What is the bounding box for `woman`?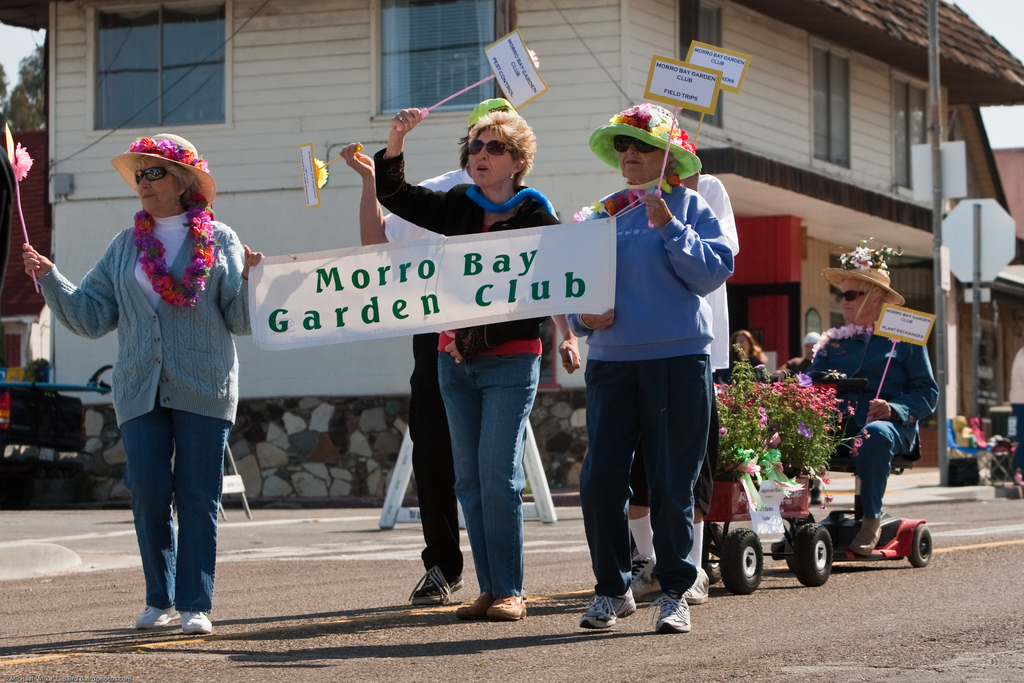
box(566, 103, 735, 633).
